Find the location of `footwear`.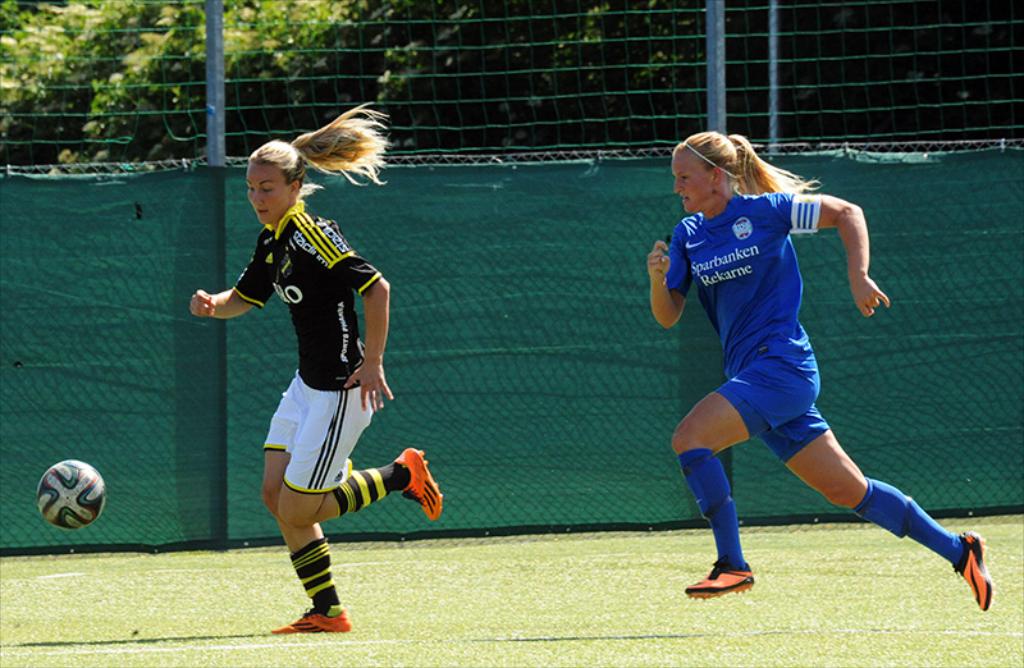
Location: <bbox>955, 531, 993, 612</bbox>.
